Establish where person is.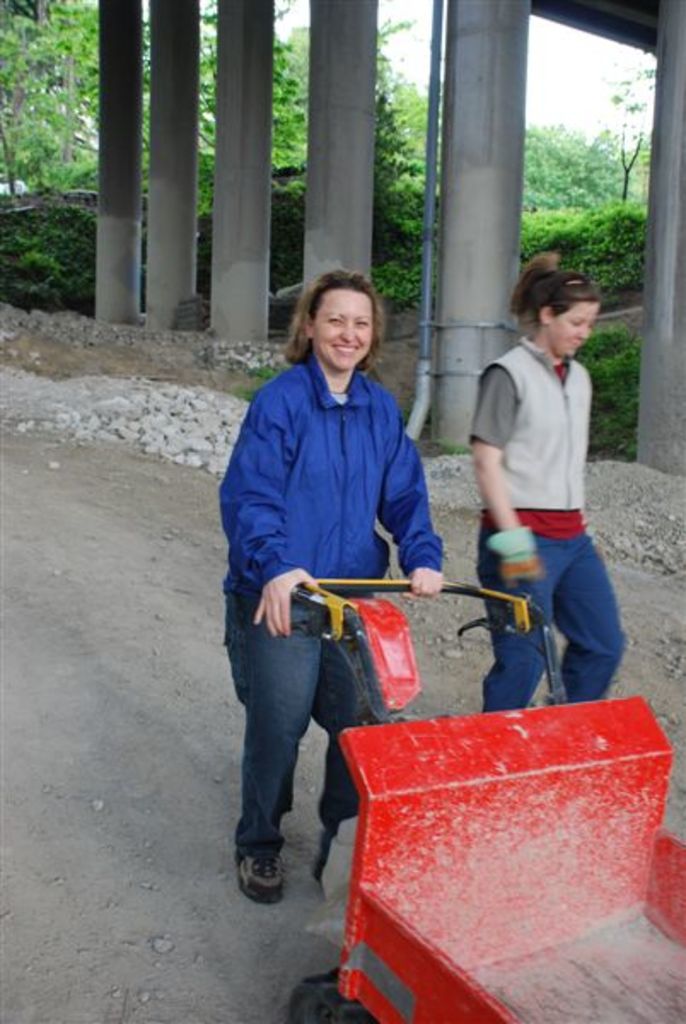
Established at pyautogui.locateOnScreen(473, 246, 631, 713).
